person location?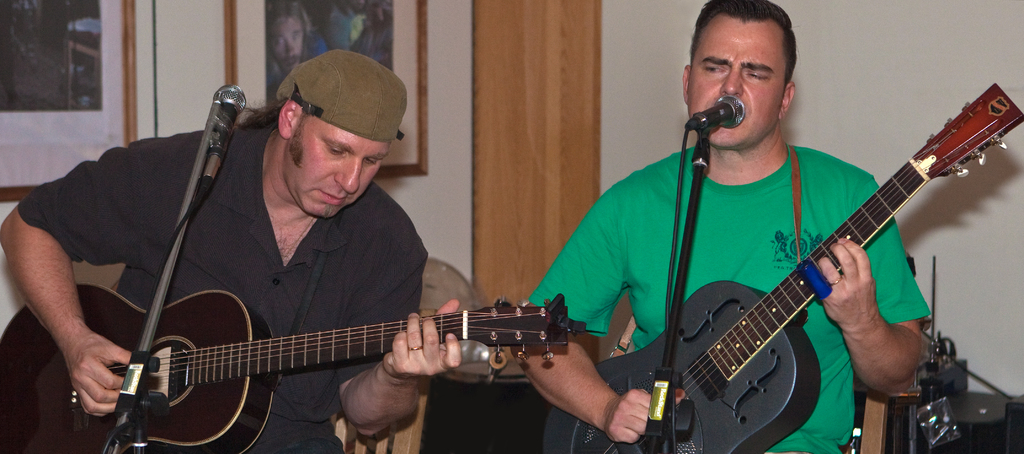
(0, 46, 464, 453)
